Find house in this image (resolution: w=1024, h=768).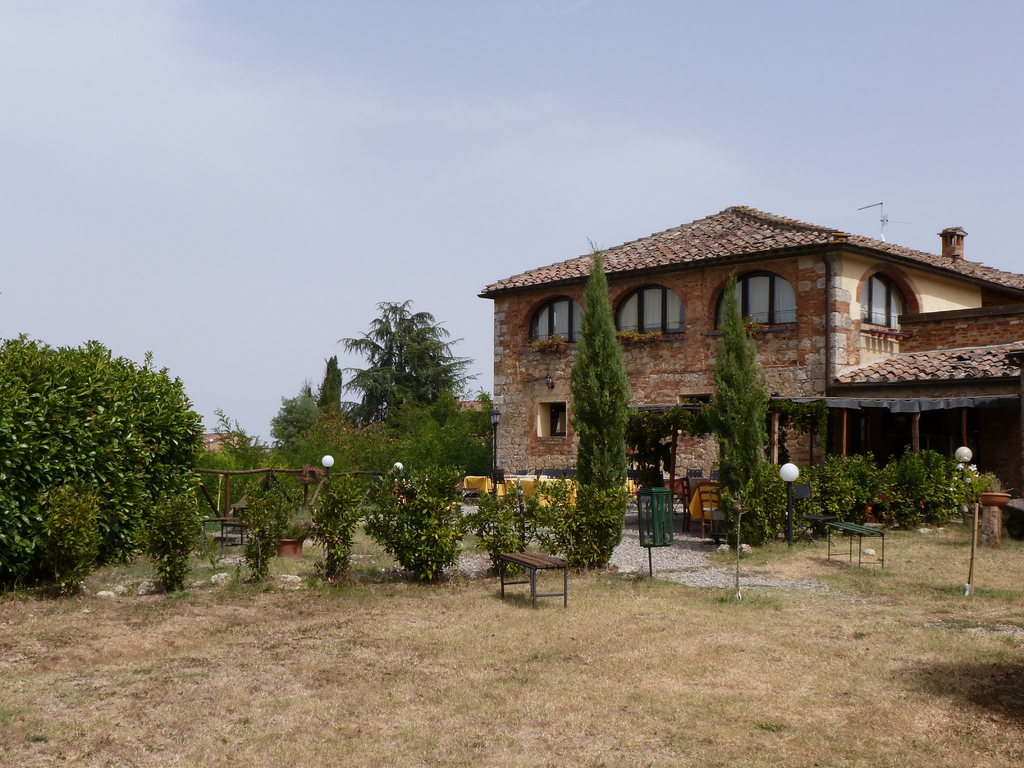
rect(479, 205, 1023, 502).
